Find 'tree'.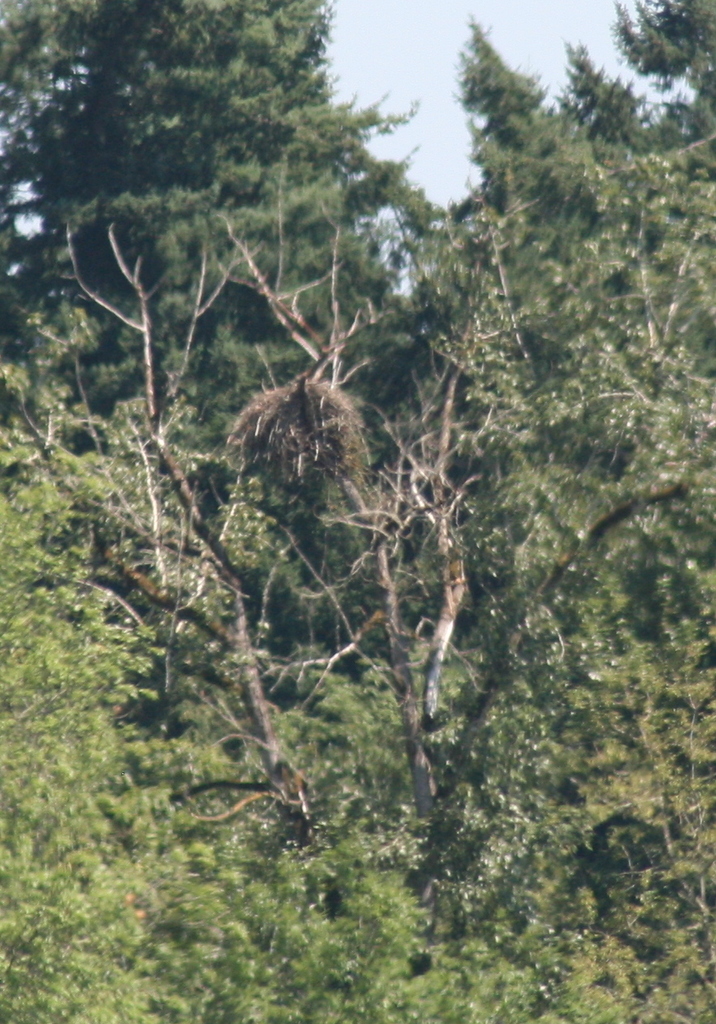
l=124, t=274, r=470, b=860.
